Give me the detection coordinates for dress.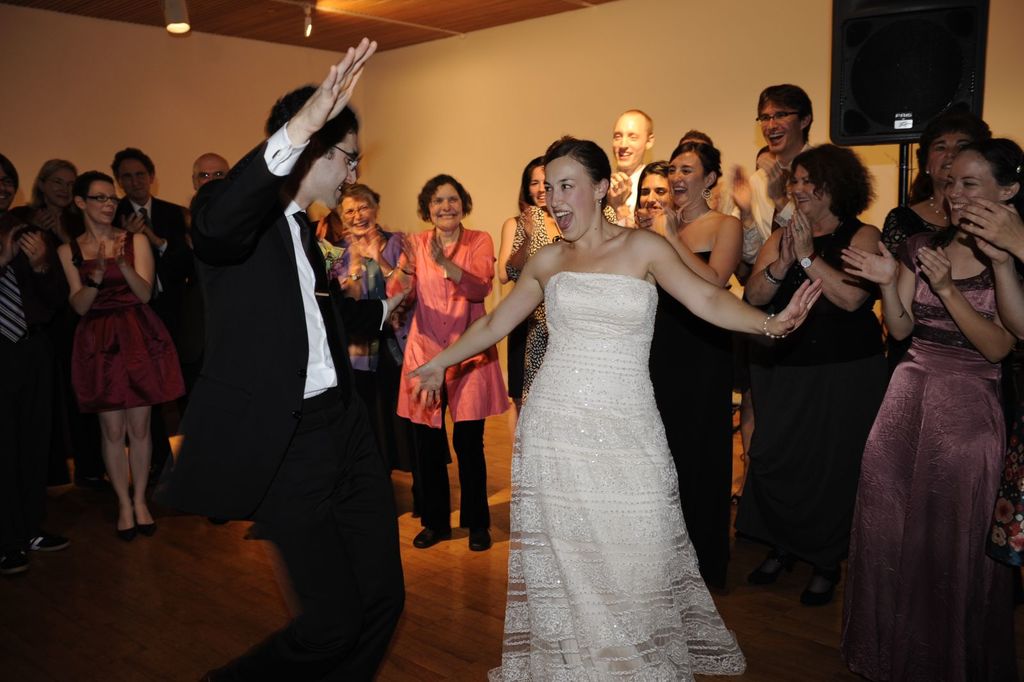
Rect(497, 197, 764, 660).
